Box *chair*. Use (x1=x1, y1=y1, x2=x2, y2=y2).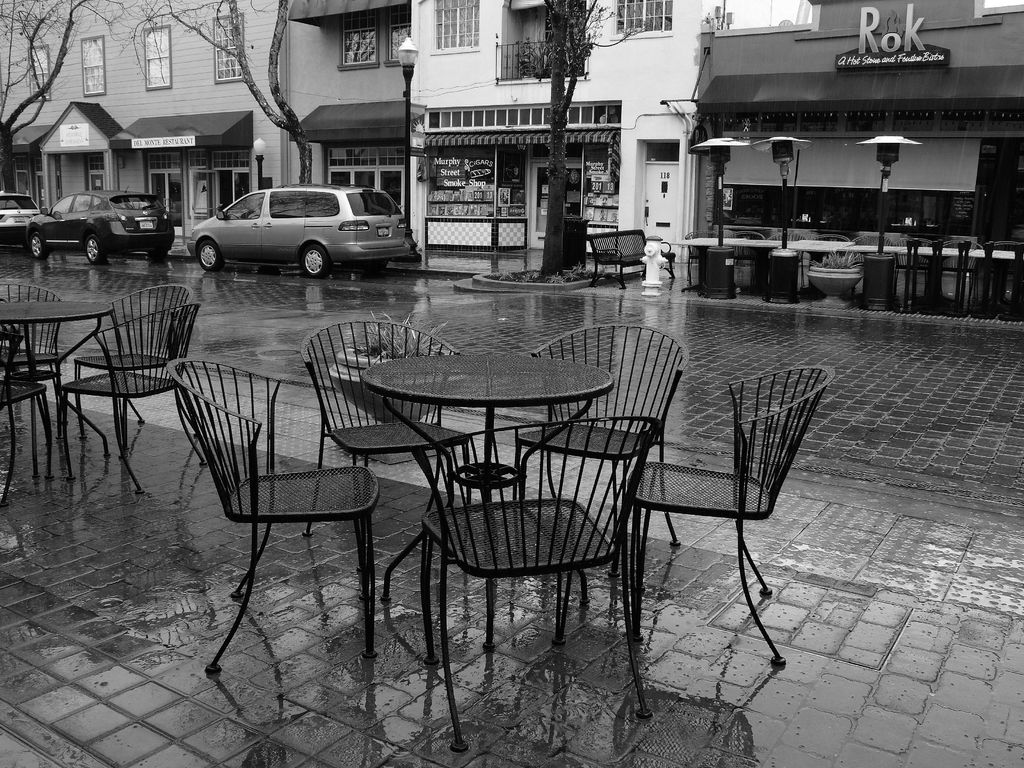
(x1=813, y1=234, x2=846, y2=243).
